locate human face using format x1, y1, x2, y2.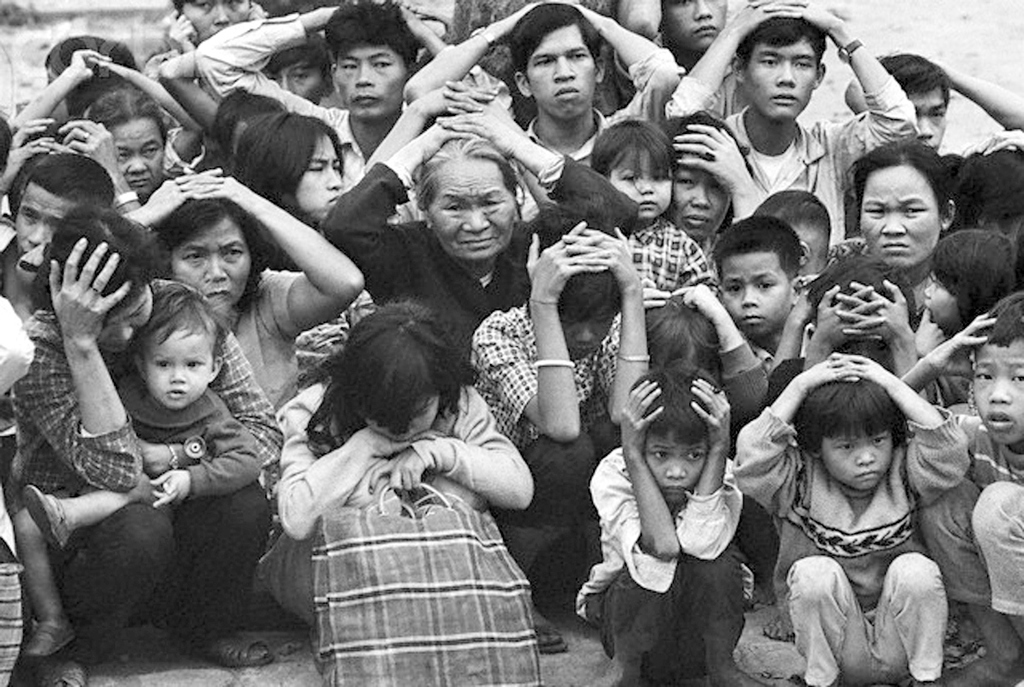
718, 253, 790, 338.
